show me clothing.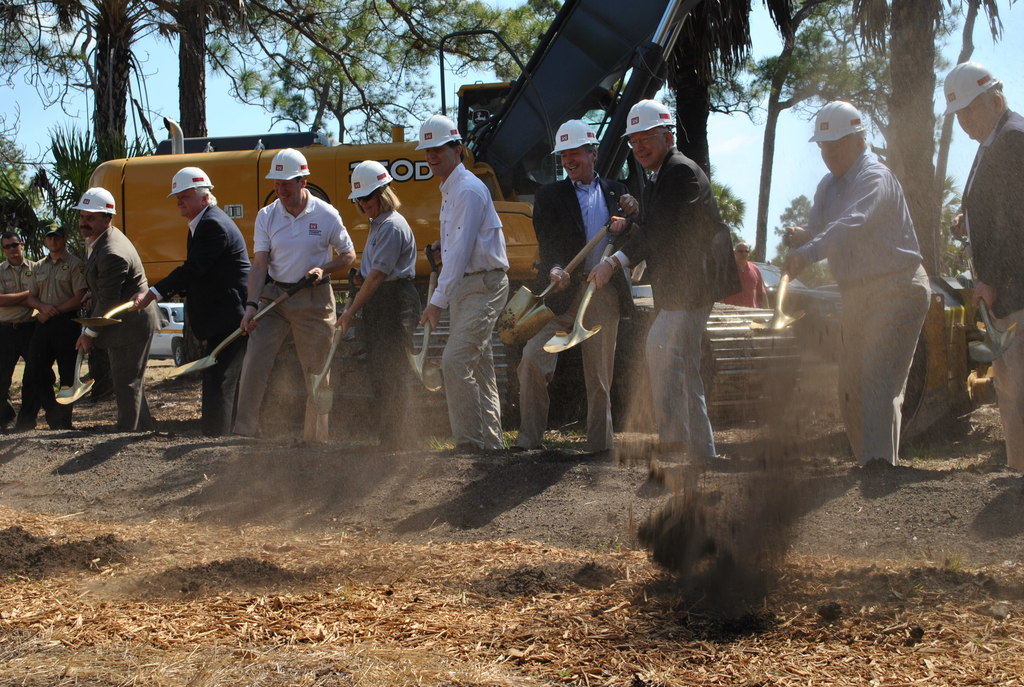
clothing is here: bbox=(790, 144, 937, 466).
